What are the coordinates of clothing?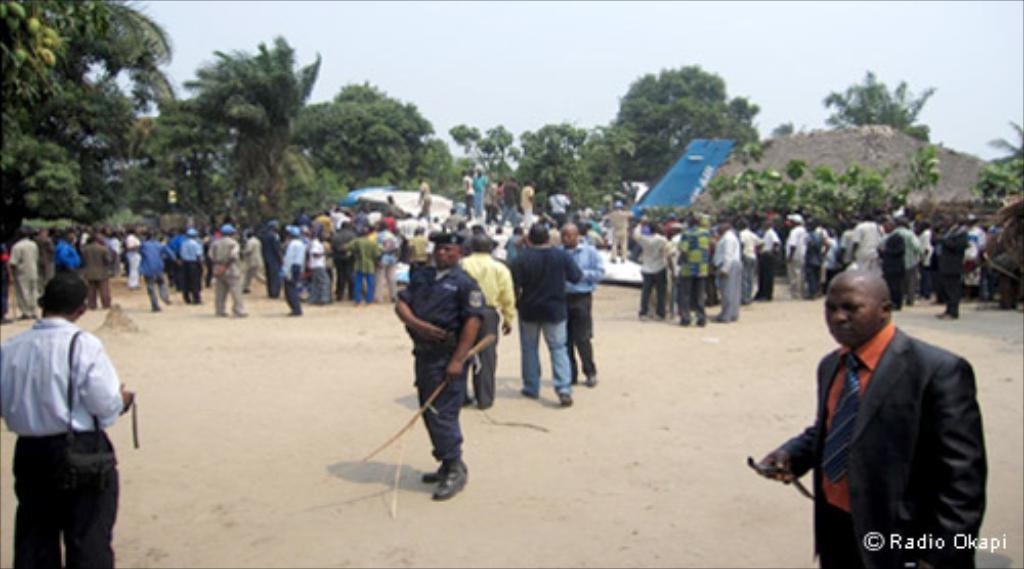
x1=397 y1=266 x2=483 y2=467.
